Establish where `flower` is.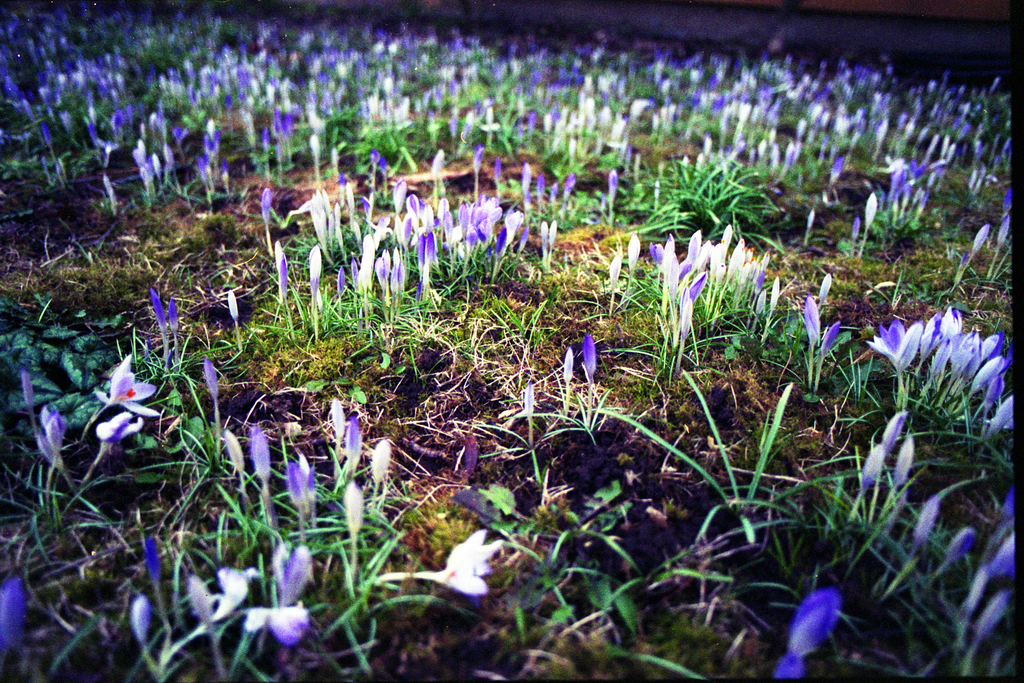
Established at pyautogui.locateOnScreen(387, 517, 514, 609).
